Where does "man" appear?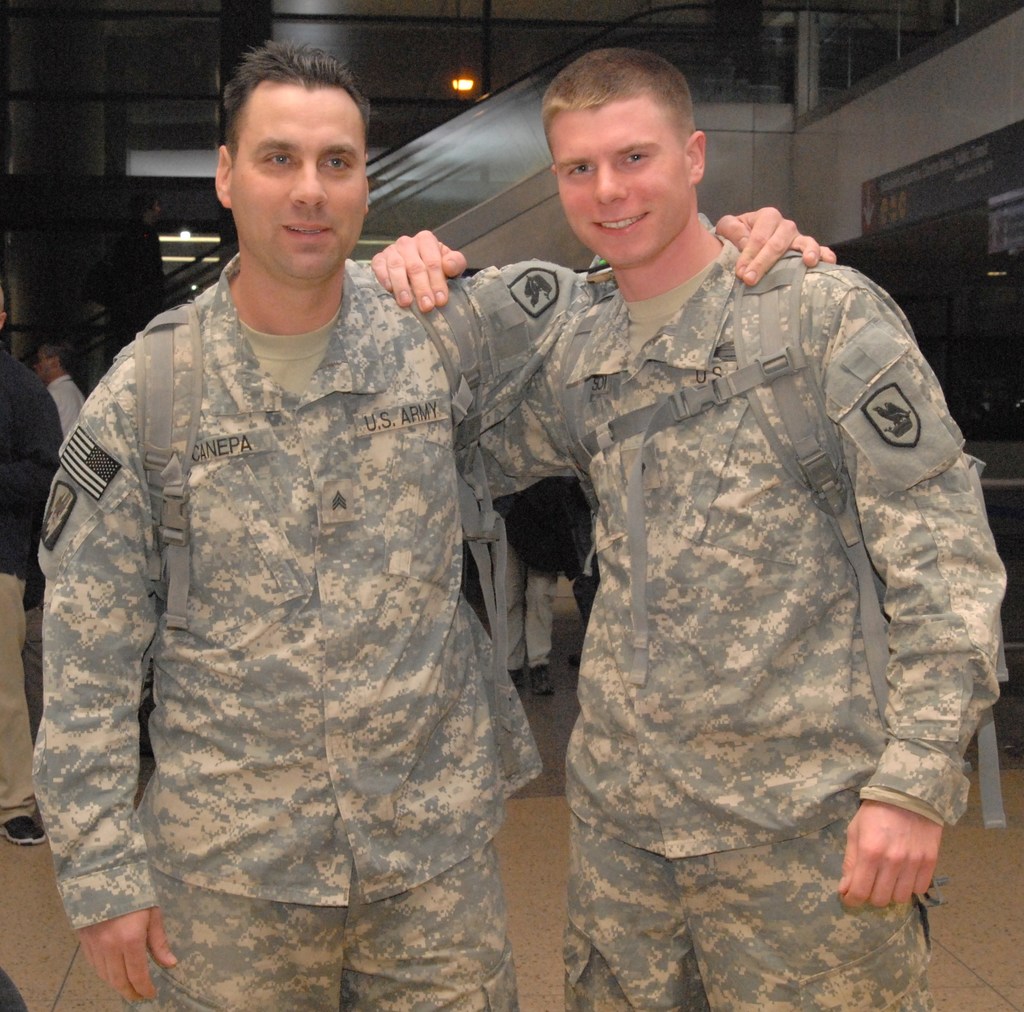
Appears at locate(40, 337, 85, 437).
